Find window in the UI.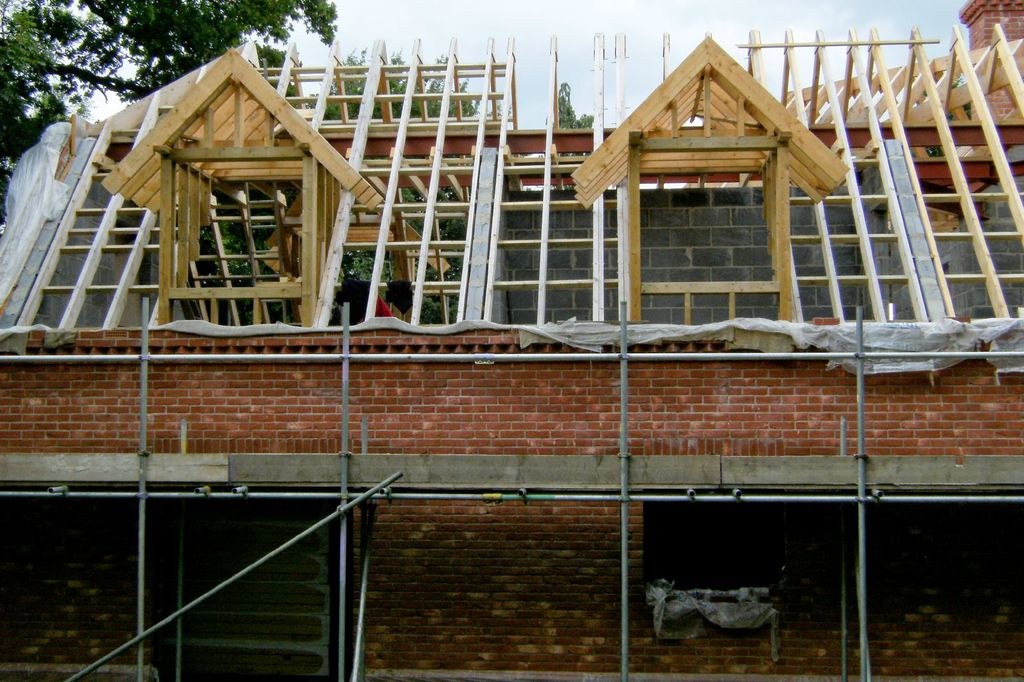
UI element at (left=165, top=153, right=310, bottom=297).
